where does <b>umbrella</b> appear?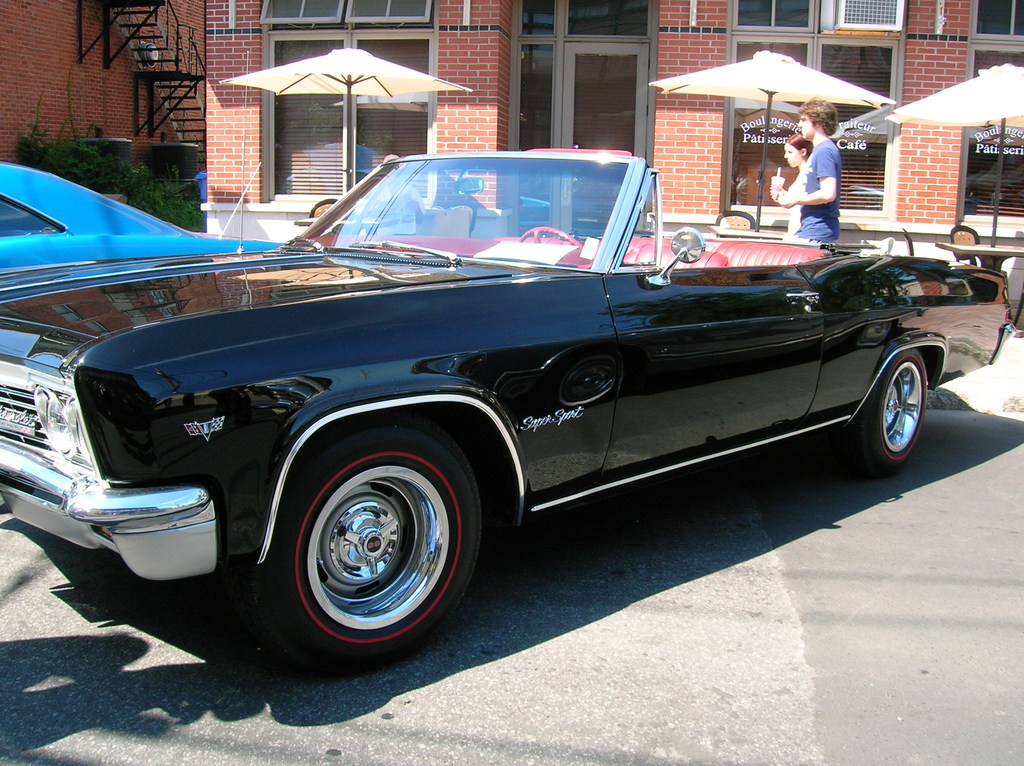
Appears at bbox=(219, 46, 470, 193).
